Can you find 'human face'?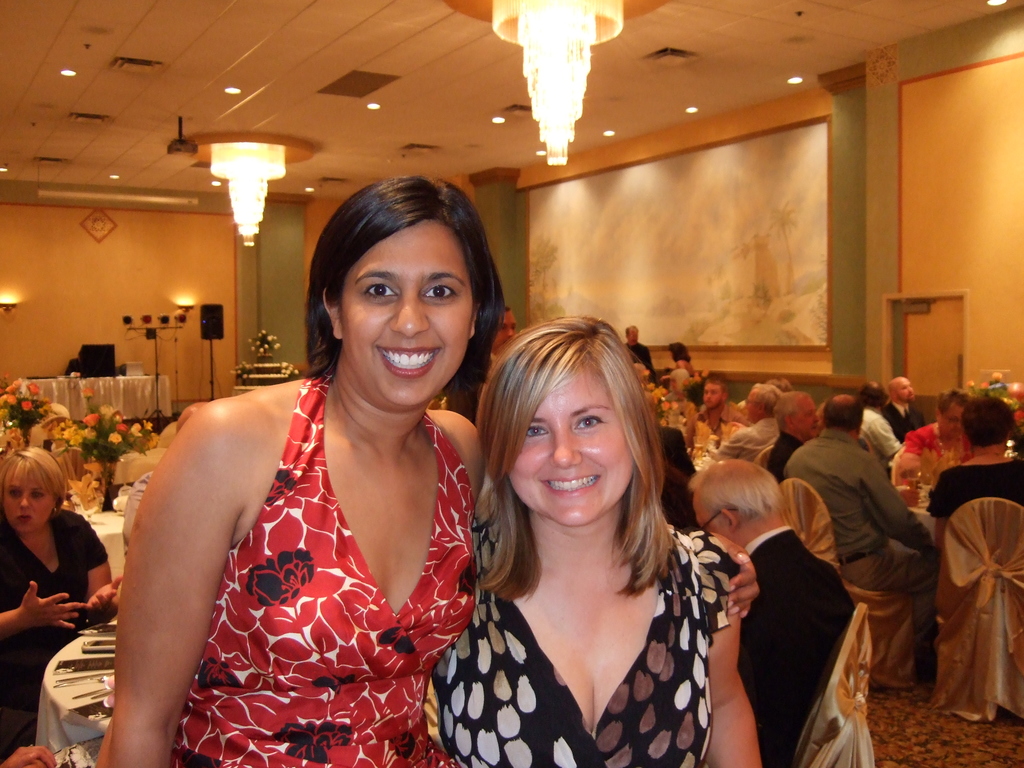
Yes, bounding box: pyautogui.locateOnScreen(340, 224, 473, 406).
